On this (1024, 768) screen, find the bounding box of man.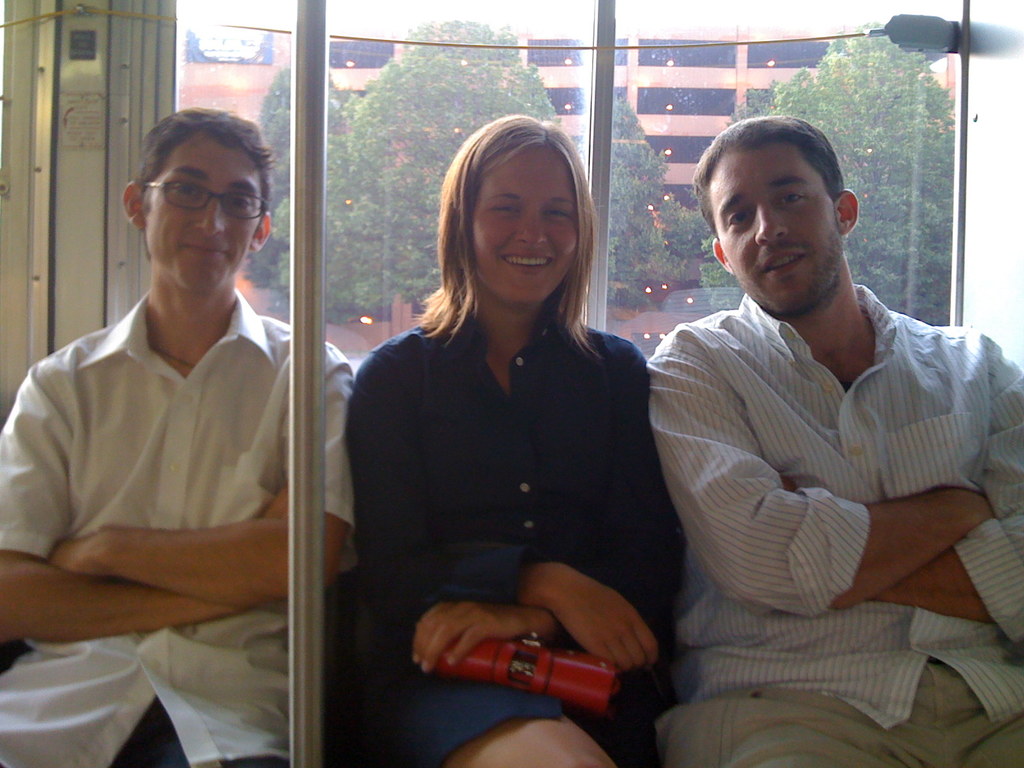
Bounding box: (618, 86, 1013, 748).
